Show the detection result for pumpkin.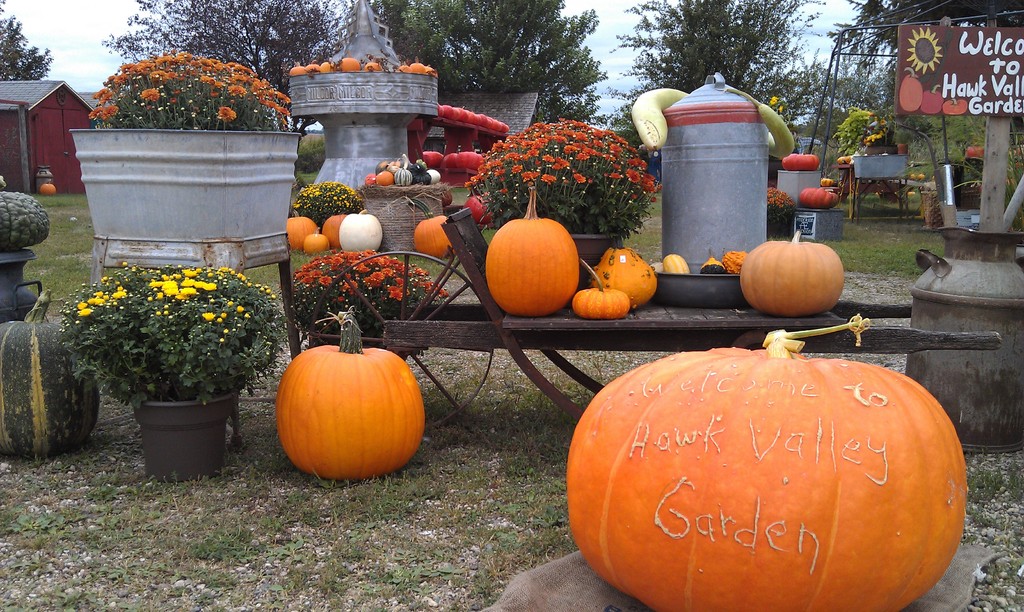
(920,84,944,115).
